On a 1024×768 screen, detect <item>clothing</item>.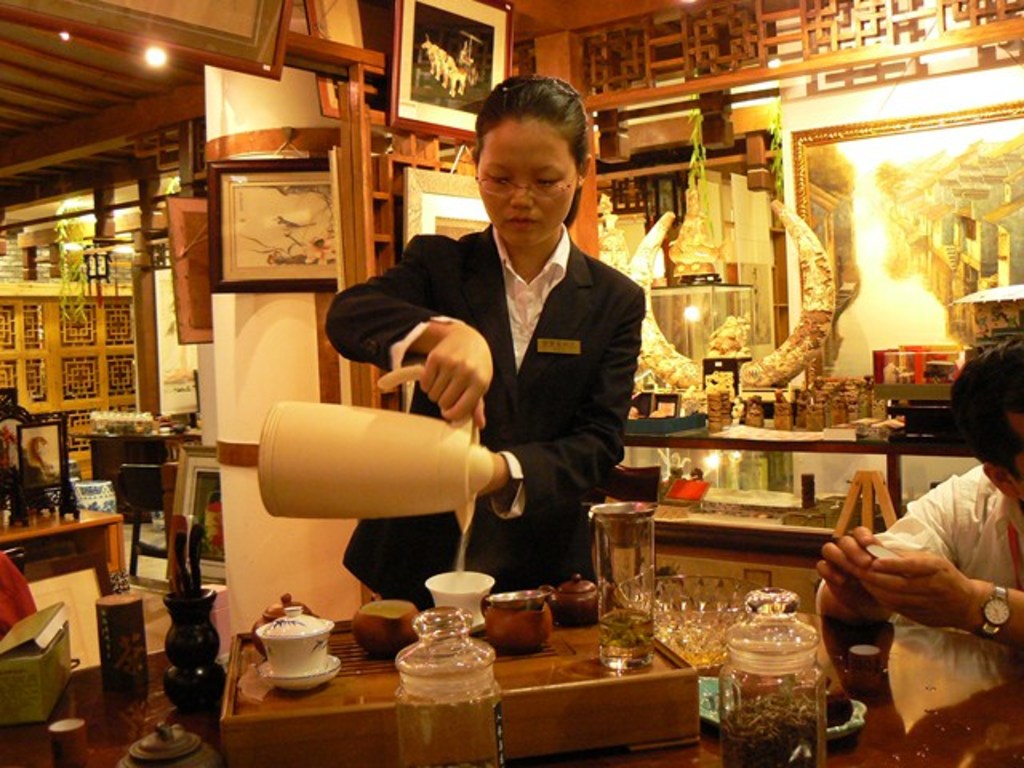
[371, 146, 643, 581].
